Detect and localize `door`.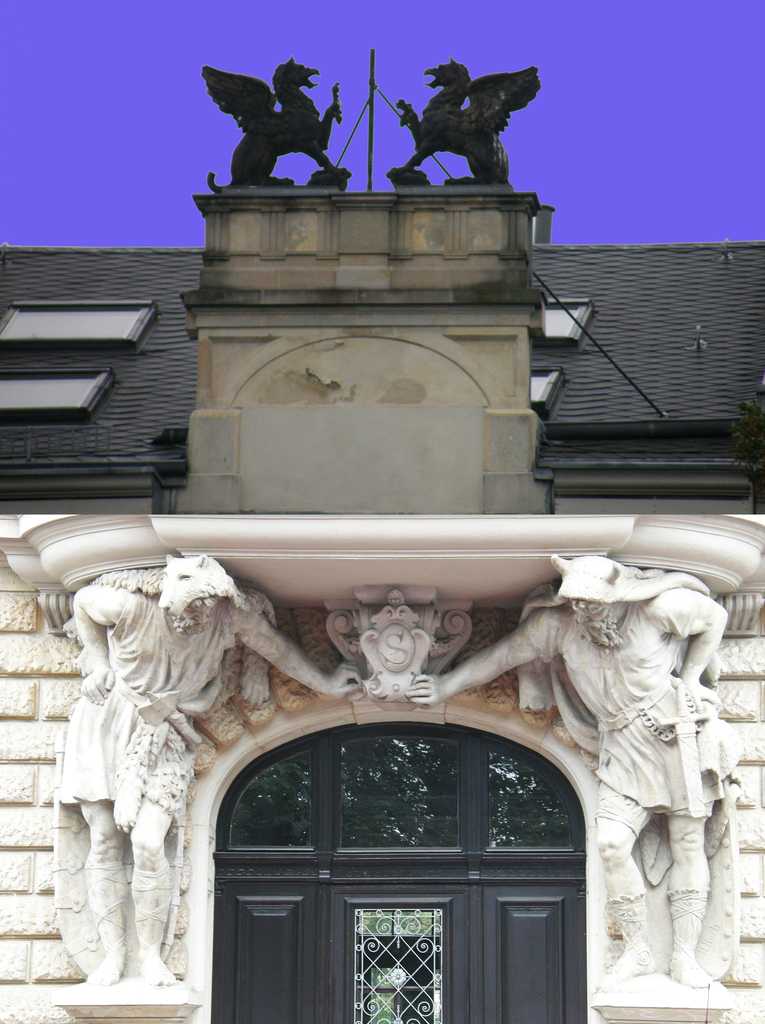
Localized at [188, 727, 634, 1017].
